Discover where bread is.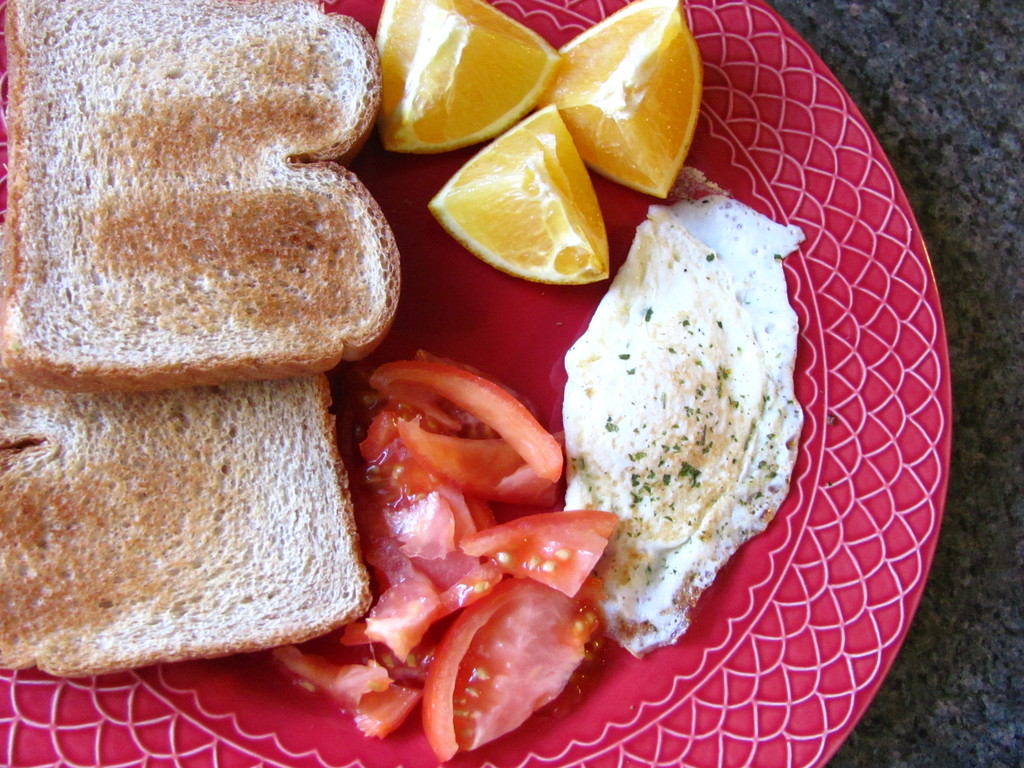
Discovered at 0:230:375:680.
